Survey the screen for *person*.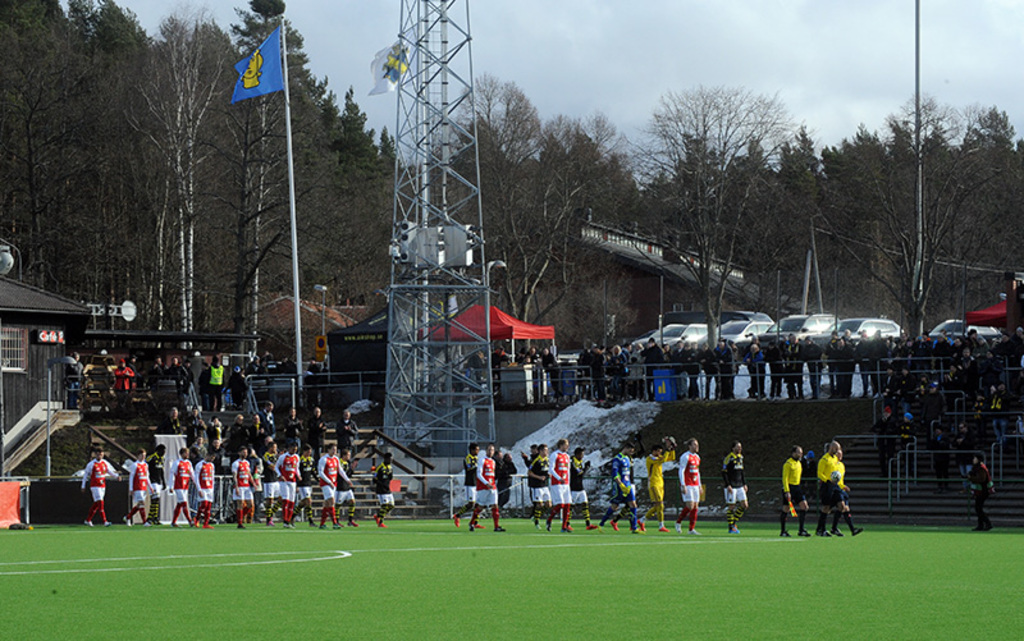
Survey found: bbox=(778, 447, 809, 541).
